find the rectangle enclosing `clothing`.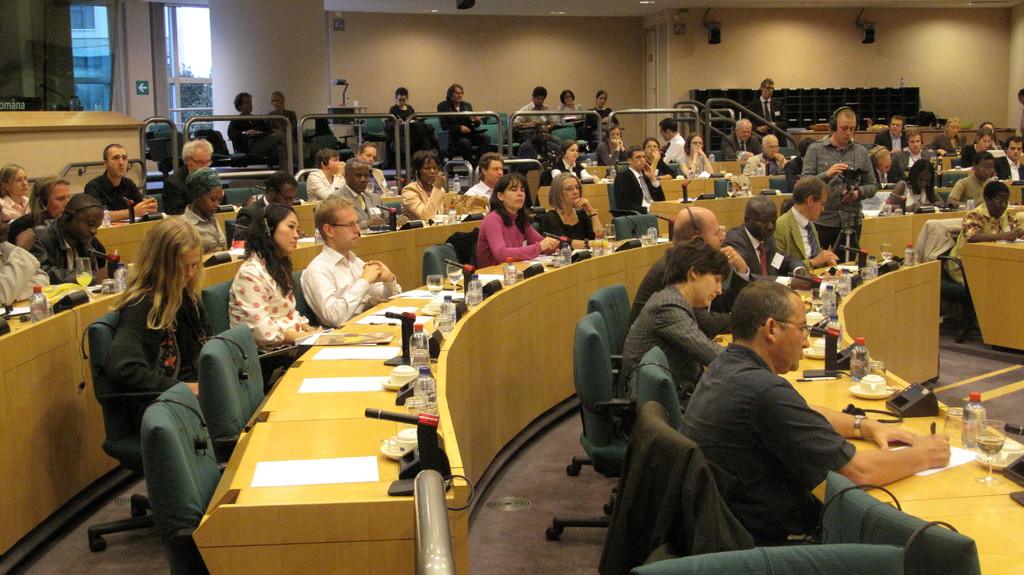
crop(82, 172, 141, 209).
